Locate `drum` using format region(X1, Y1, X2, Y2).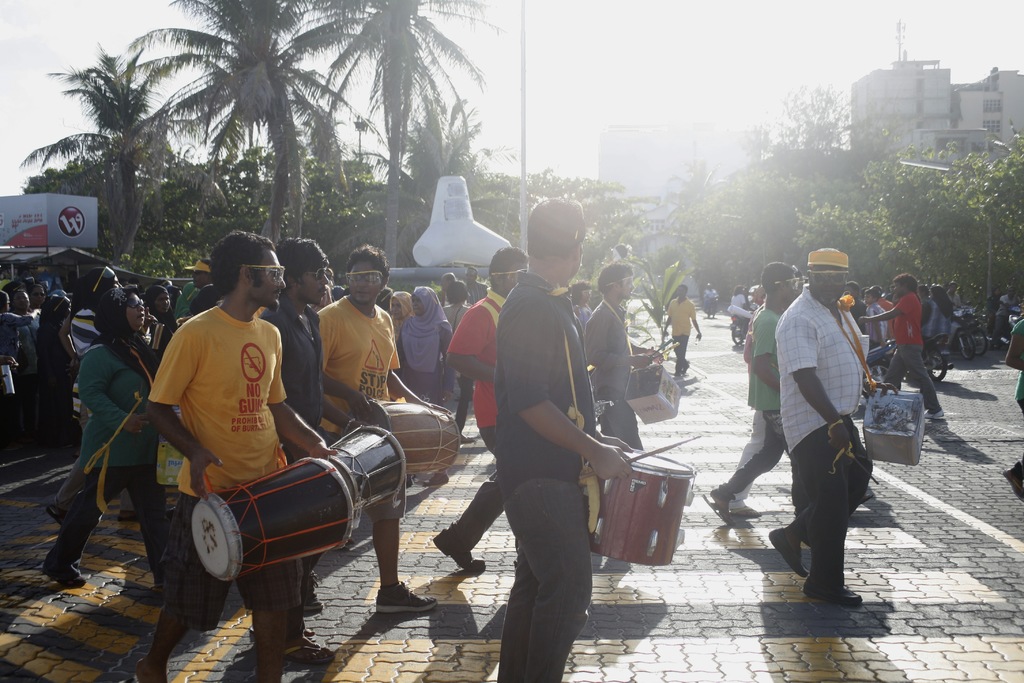
region(0, 361, 17, 395).
